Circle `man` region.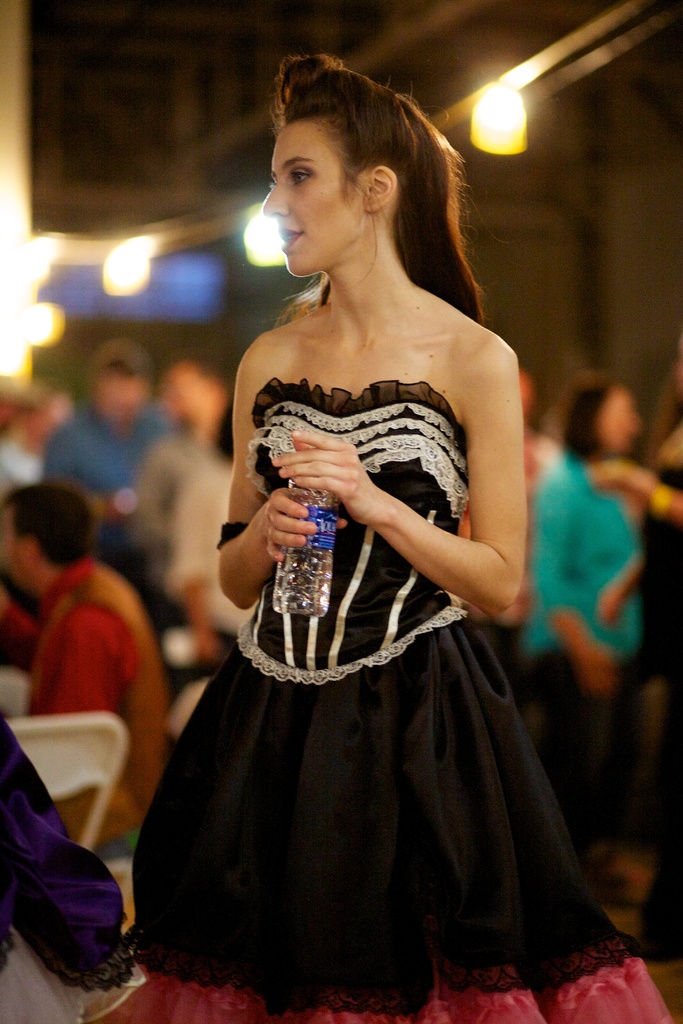
Region: {"x1": 0, "y1": 388, "x2": 35, "y2": 489}.
